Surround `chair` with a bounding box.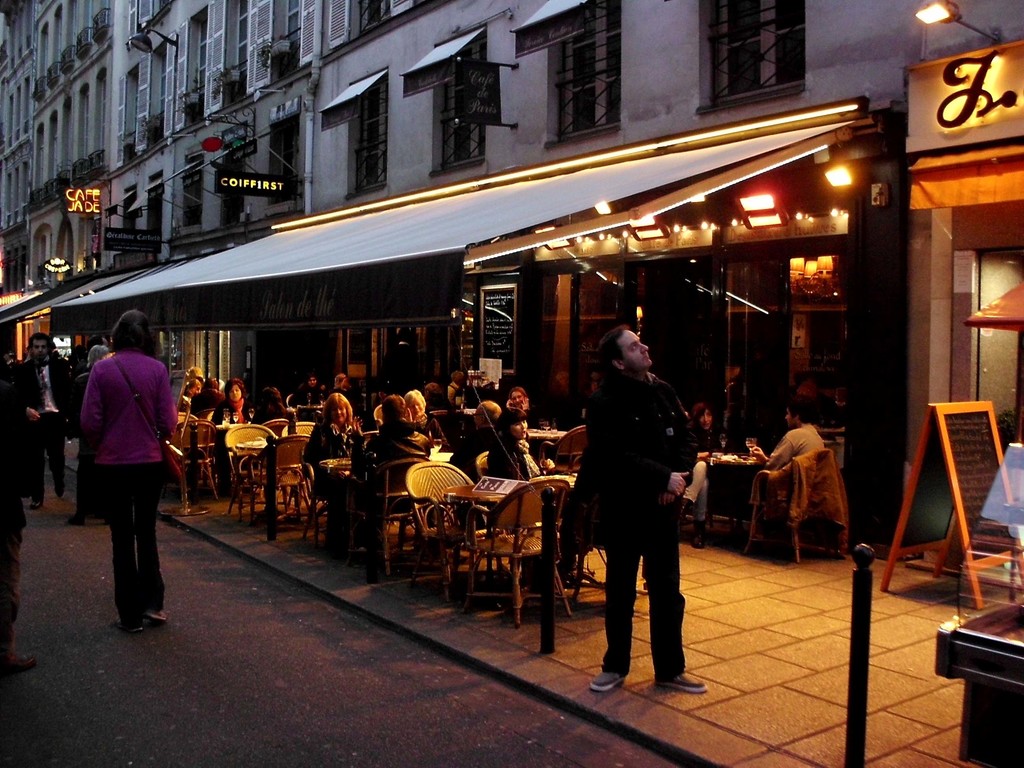
(411,458,520,604).
